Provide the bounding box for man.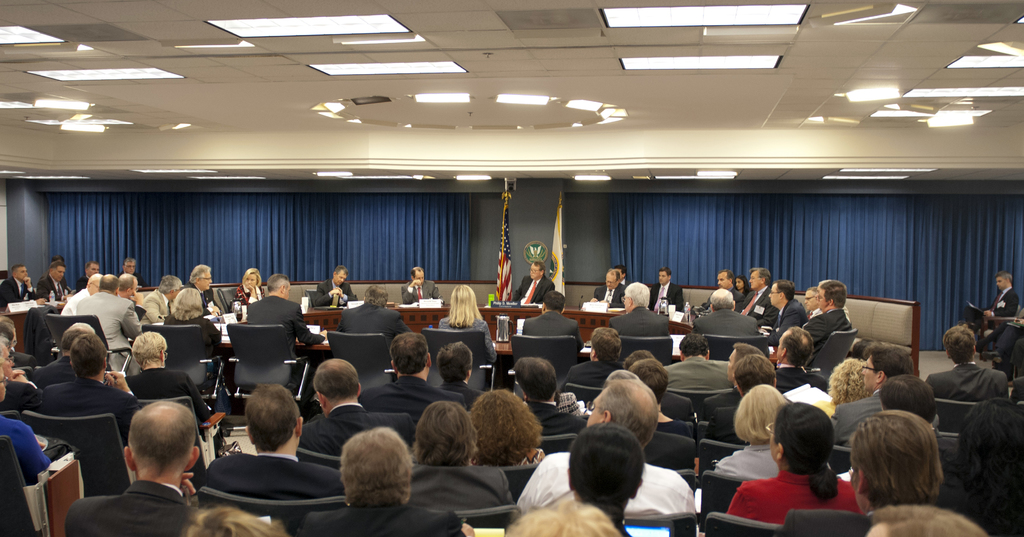
[565, 324, 627, 389].
